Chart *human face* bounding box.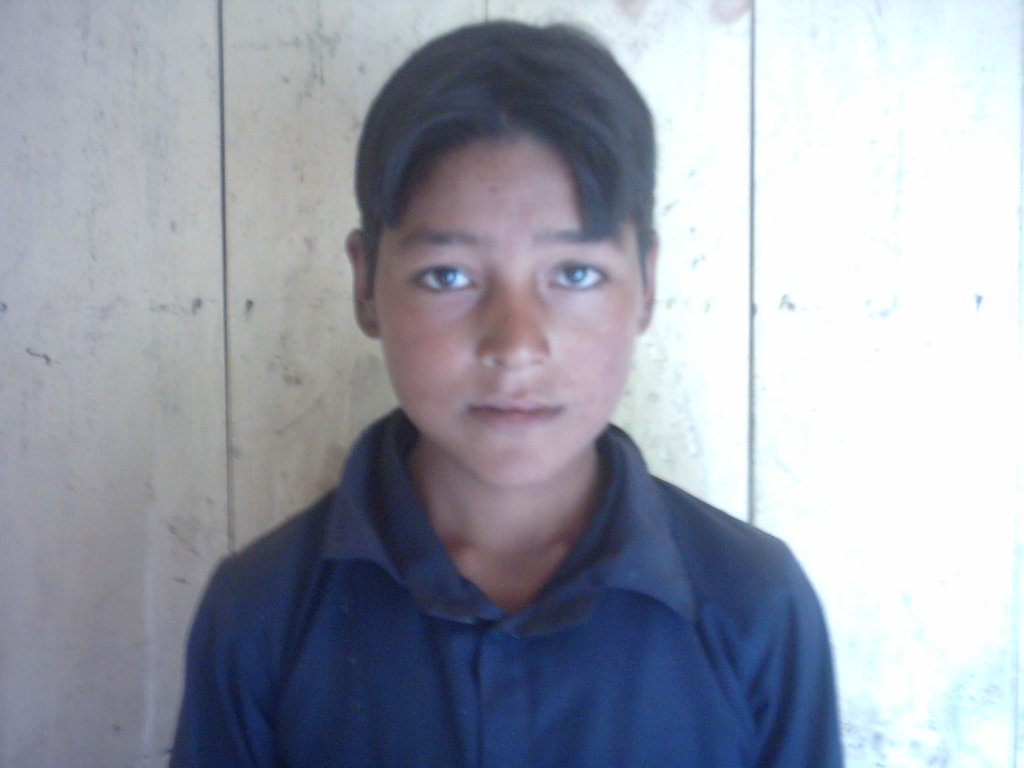
Charted: [371,135,641,480].
